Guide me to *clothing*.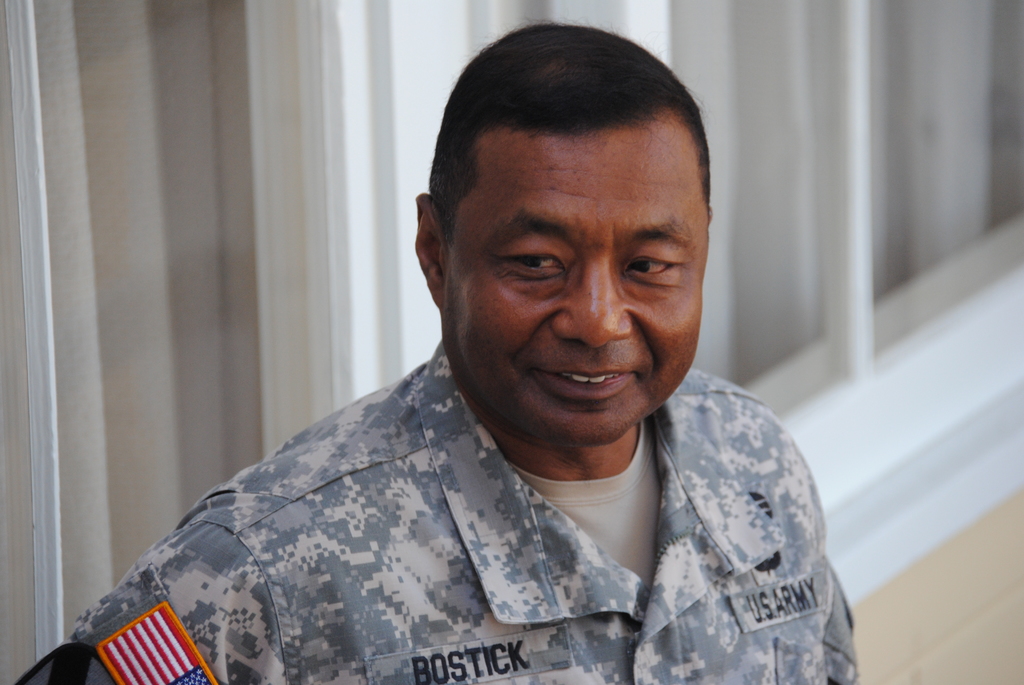
Guidance: {"x1": 17, "y1": 338, "x2": 863, "y2": 684}.
